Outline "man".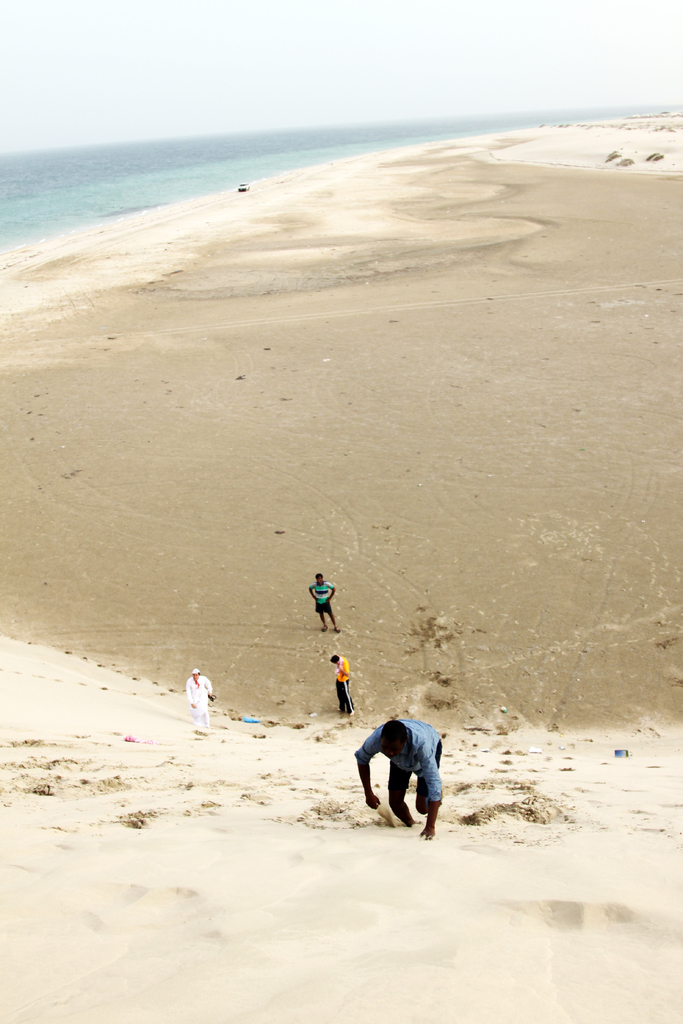
Outline: (181, 669, 211, 728).
